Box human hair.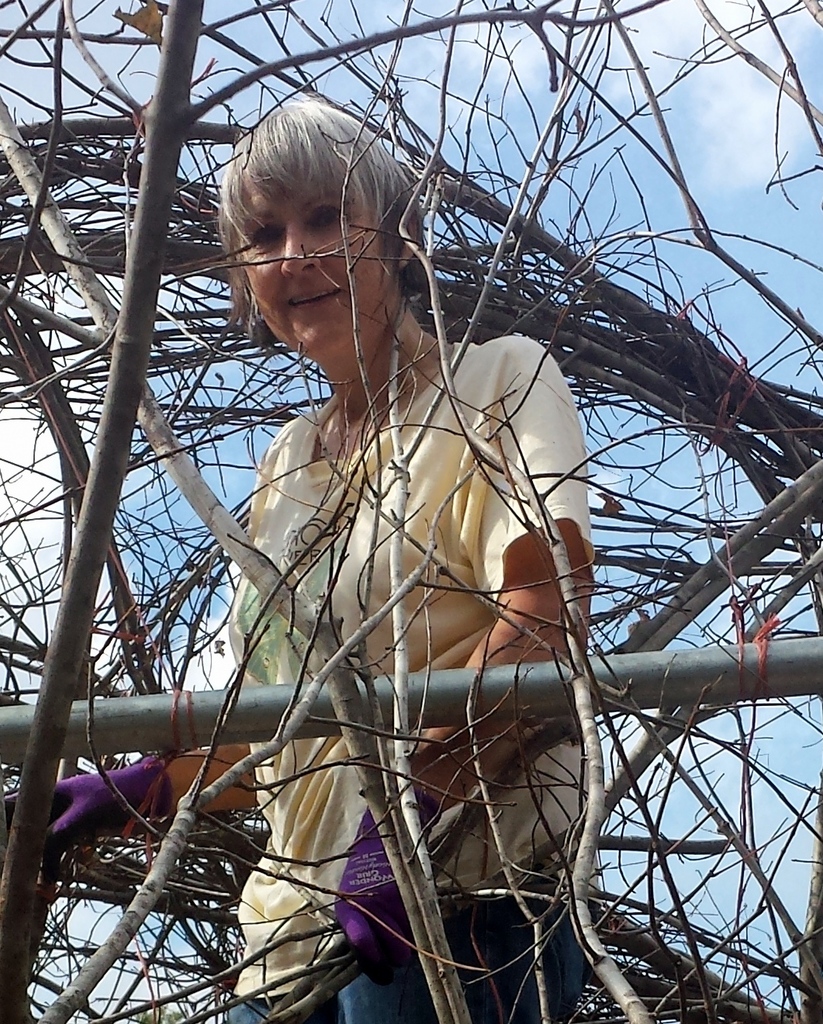
l=204, t=116, r=404, b=351.
